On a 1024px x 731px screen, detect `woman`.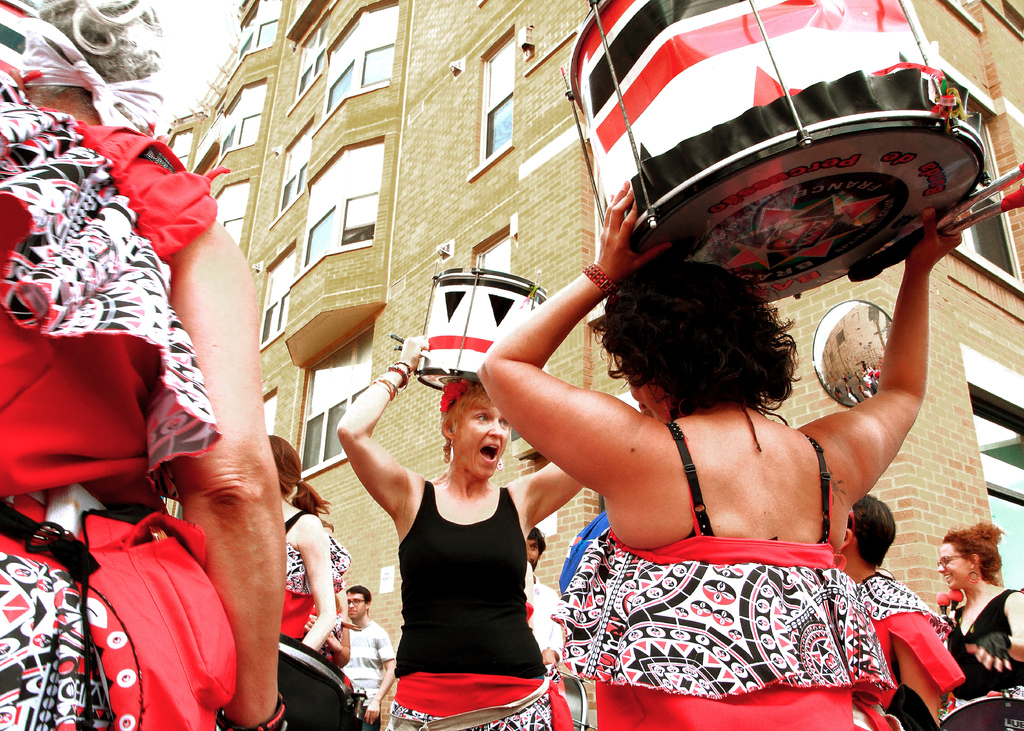
(left=929, top=523, right=1023, bottom=730).
